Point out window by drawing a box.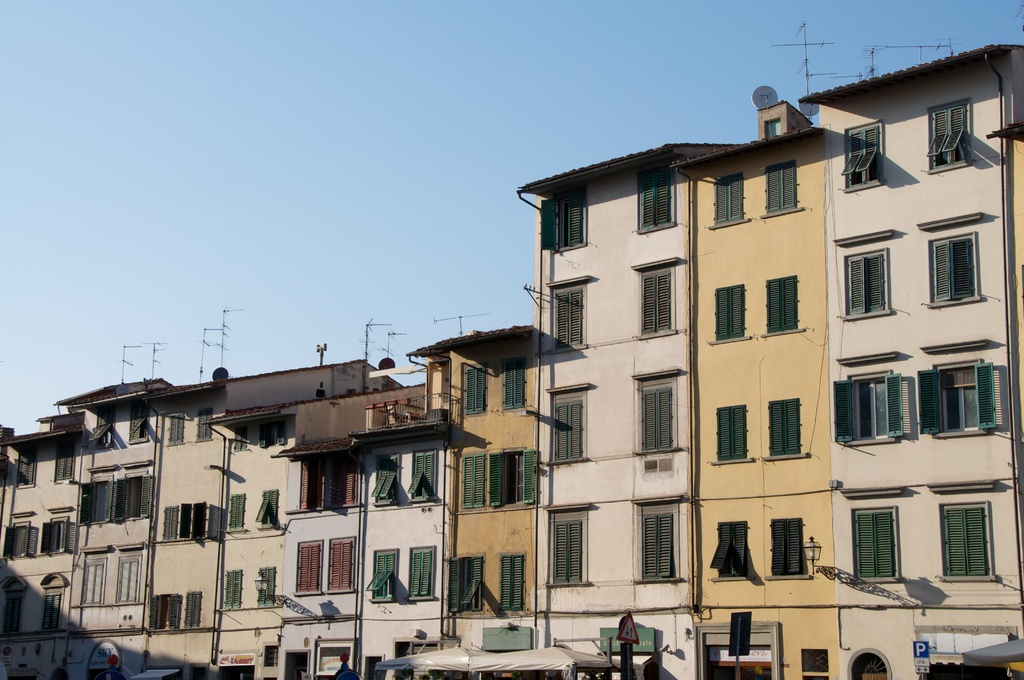
181 590 200 626.
